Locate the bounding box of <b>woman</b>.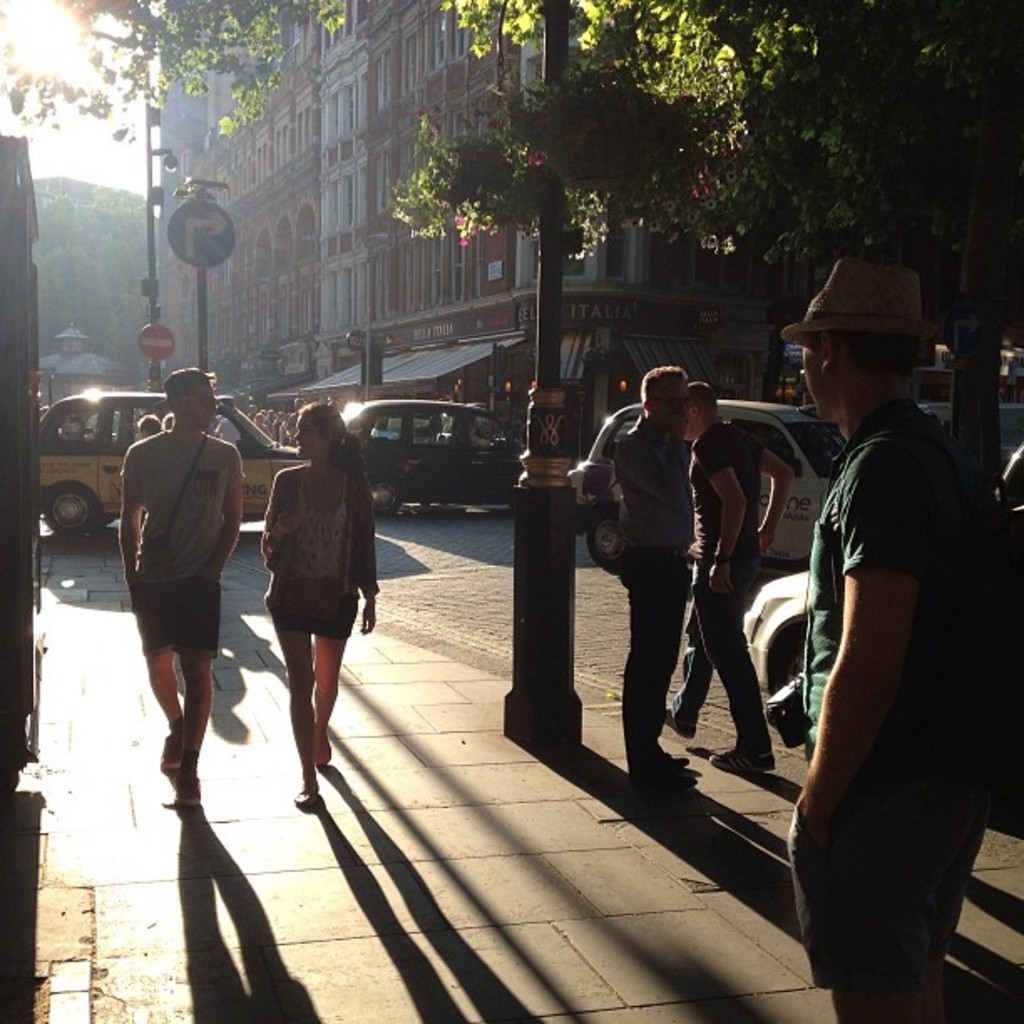
Bounding box: {"x1": 243, "y1": 393, "x2": 375, "y2": 793}.
